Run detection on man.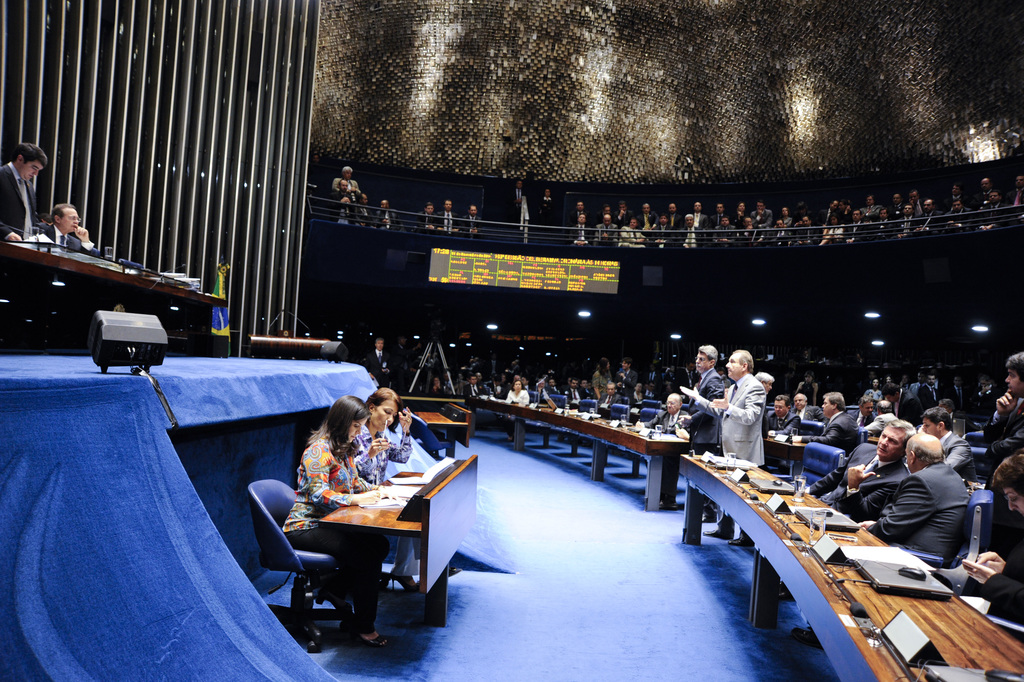
Result: (0, 143, 50, 243).
